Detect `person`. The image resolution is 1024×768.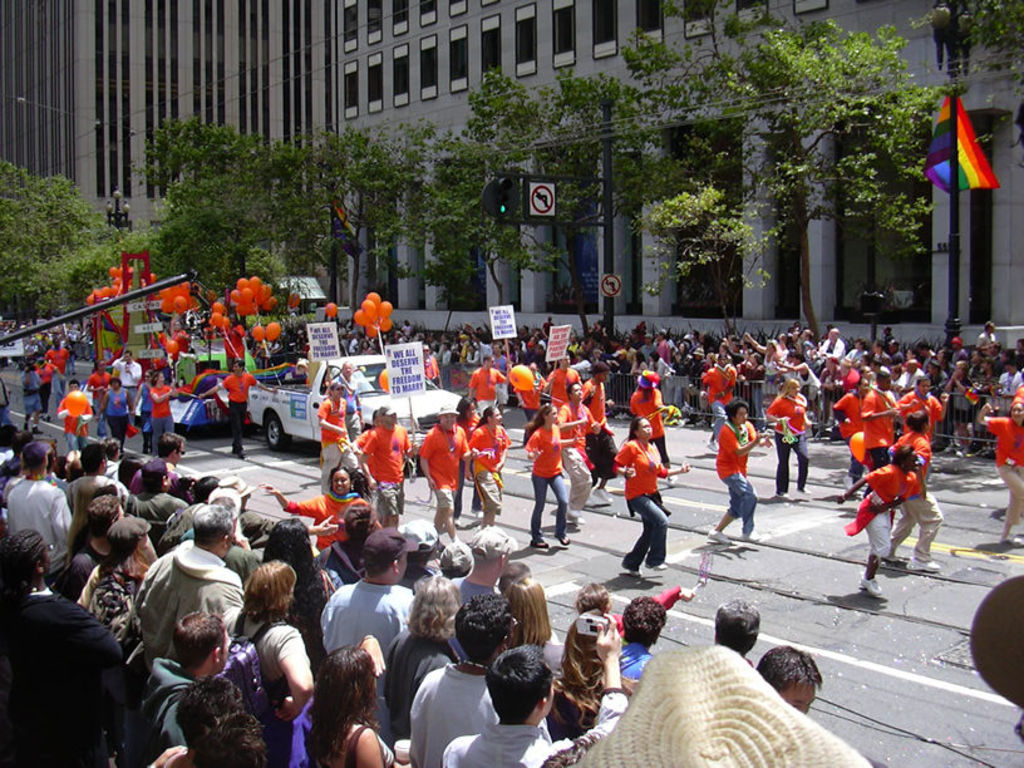
box=[149, 364, 176, 458].
